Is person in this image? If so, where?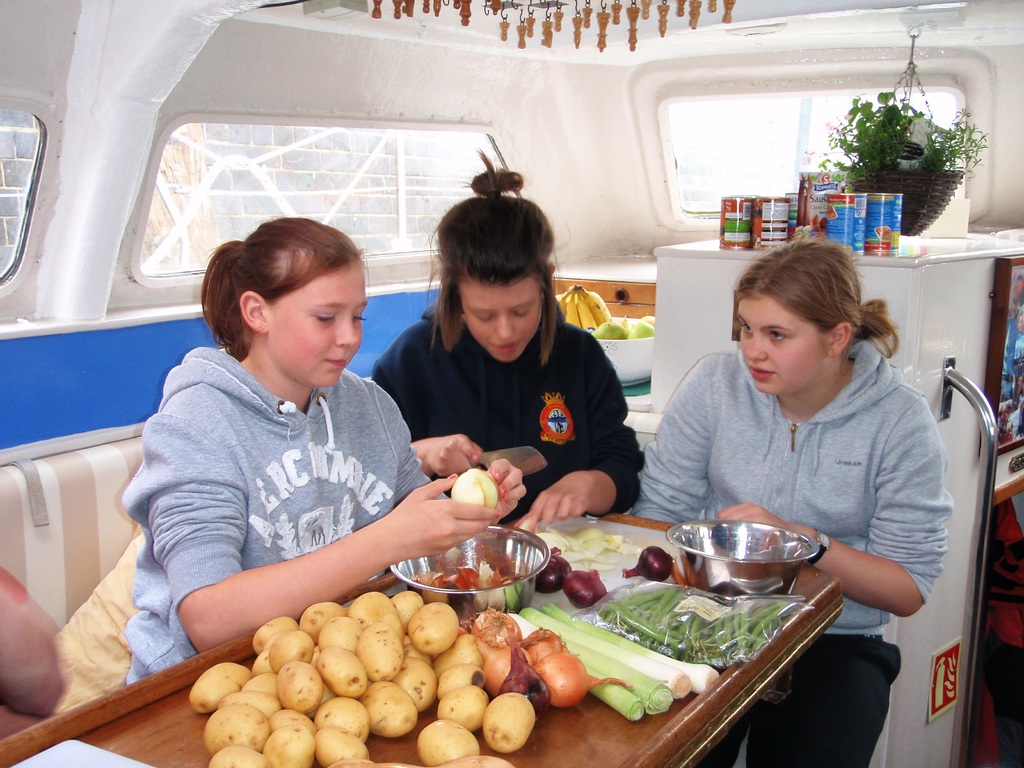
Yes, at 106,202,454,682.
